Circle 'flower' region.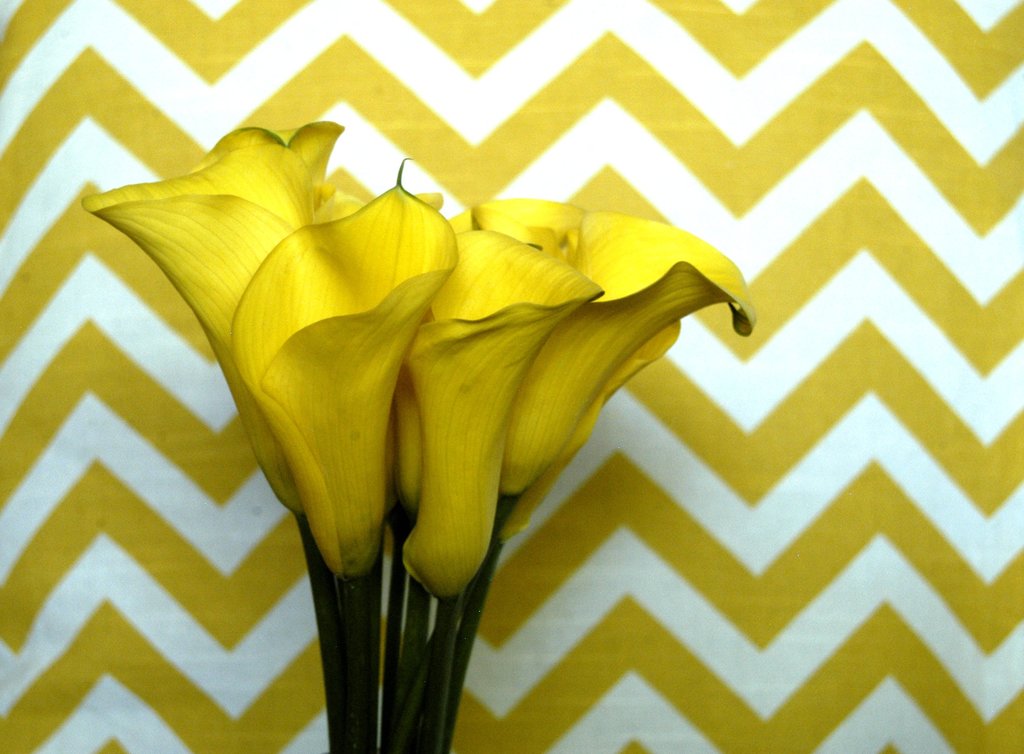
Region: x1=111 y1=99 x2=758 y2=643.
